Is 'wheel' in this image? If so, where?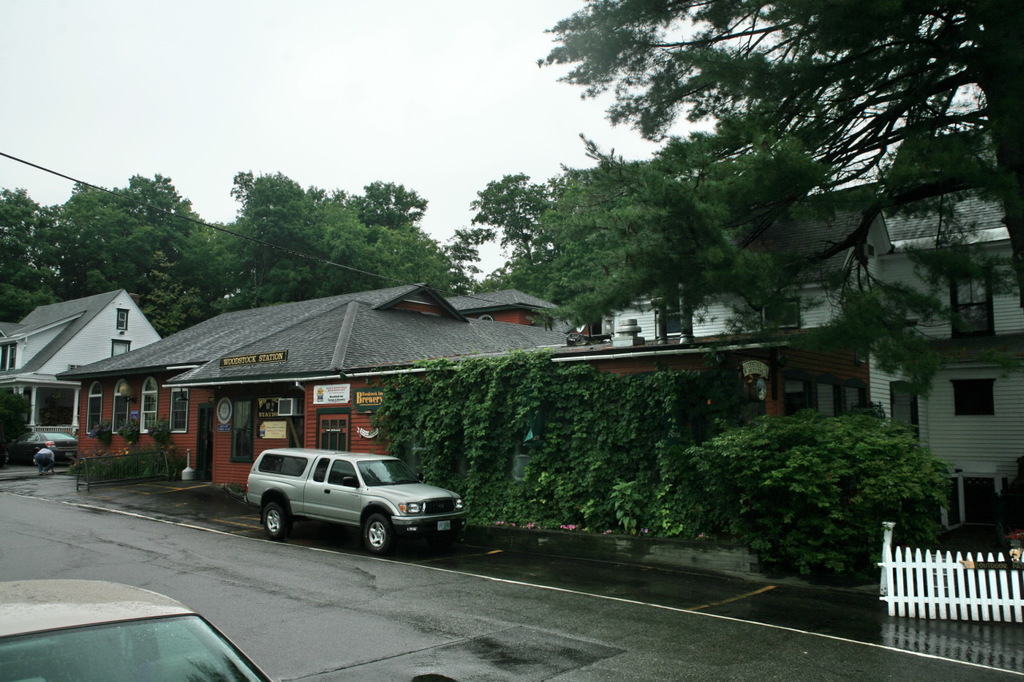
Yes, at l=257, t=493, r=292, b=541.
